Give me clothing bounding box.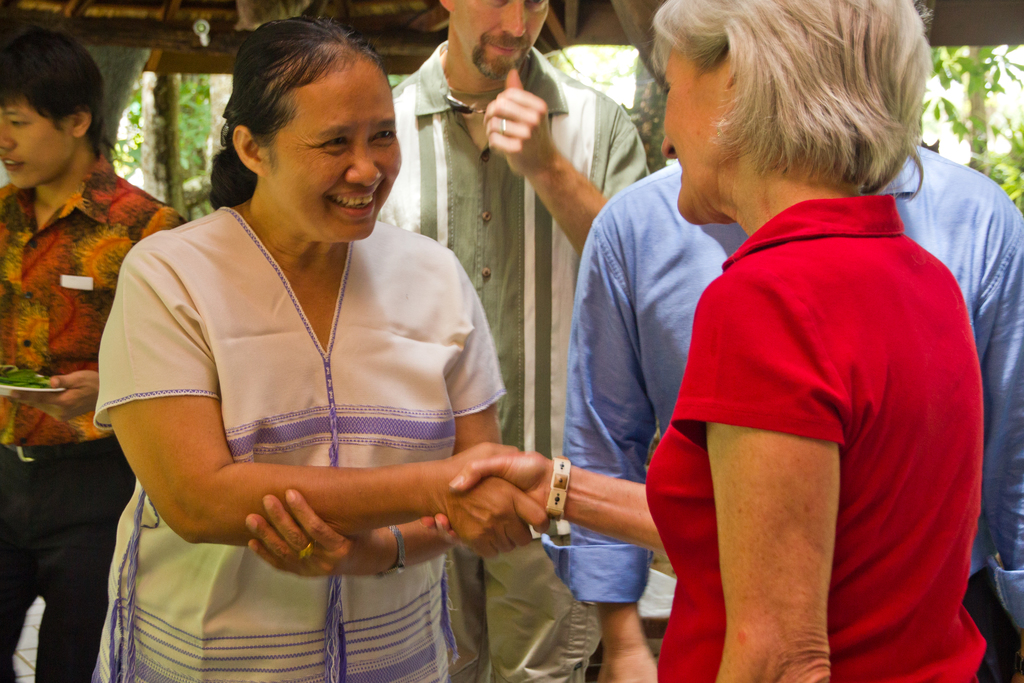
{"left": 538, "top": 144, "right": 1023, "bottom": 682}.
